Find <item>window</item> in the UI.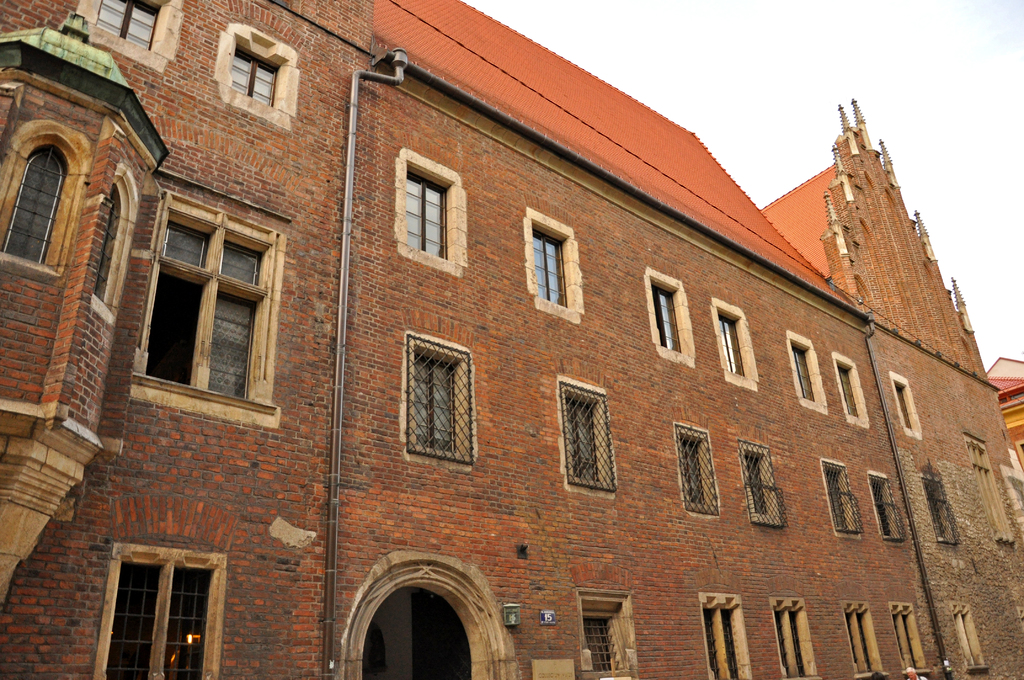
UI element at detection(886, 611, 929, 670).
